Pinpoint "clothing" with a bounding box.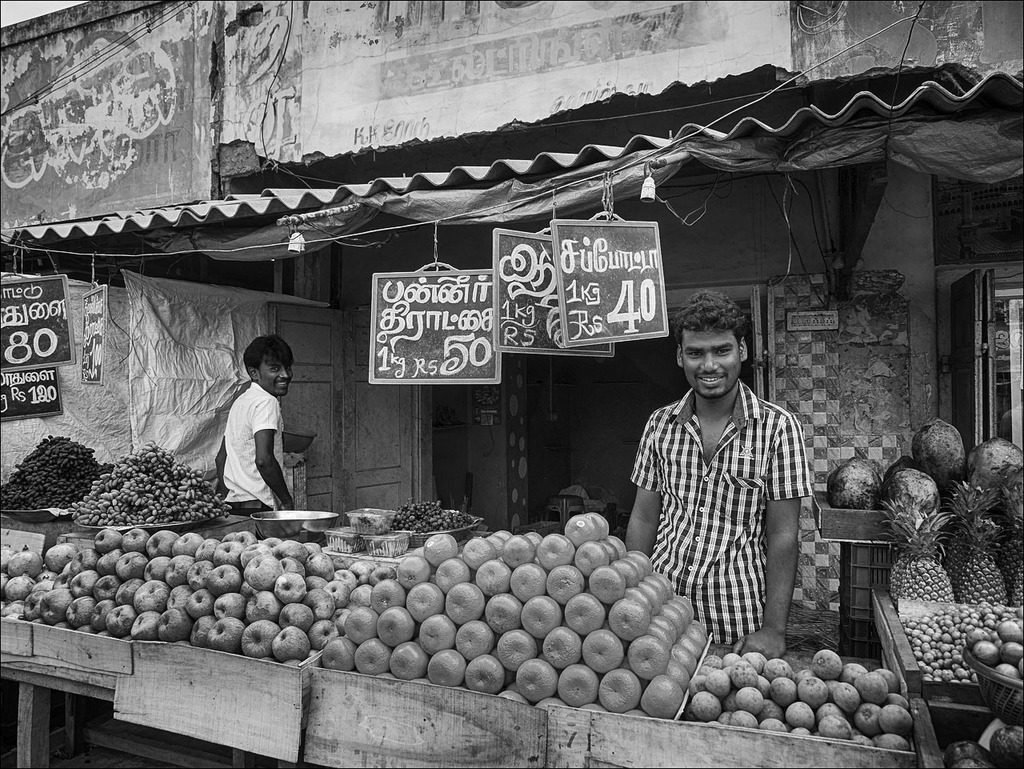
[x1=212, y1=389, x2=308, y2=523].
